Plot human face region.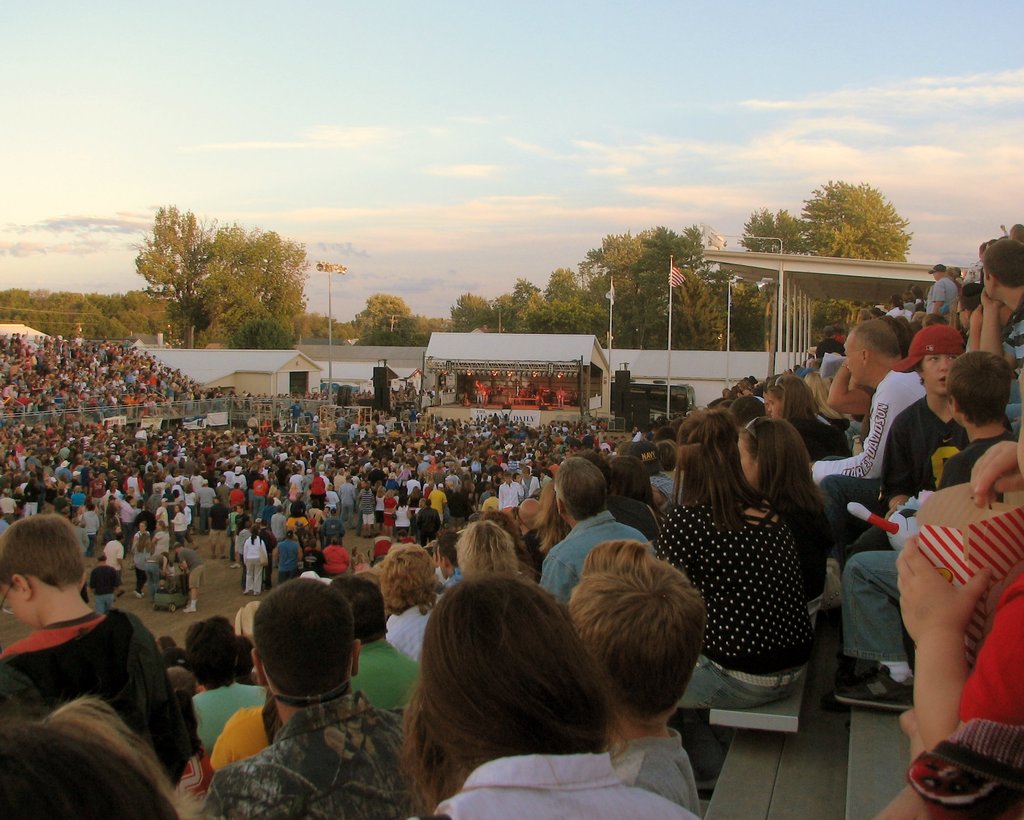
Plotted at bbox=(737, 438, 756, 485).
